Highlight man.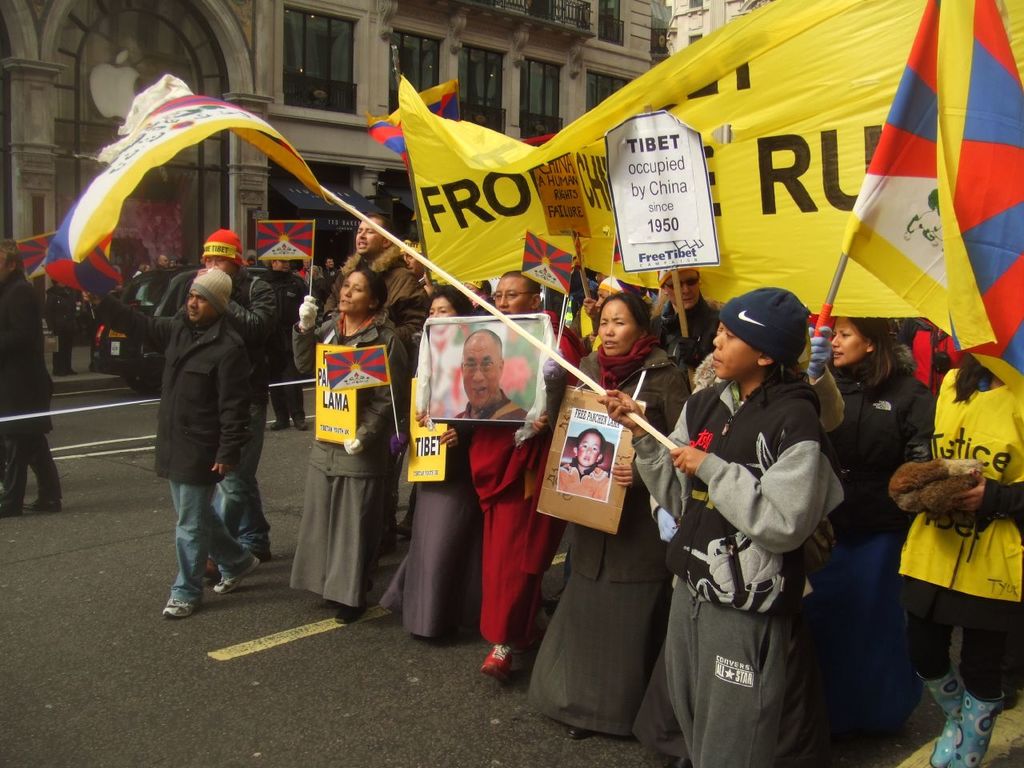
Highlighted region: pyautogui.locateOnScreen(269, 258, 311, 433).
